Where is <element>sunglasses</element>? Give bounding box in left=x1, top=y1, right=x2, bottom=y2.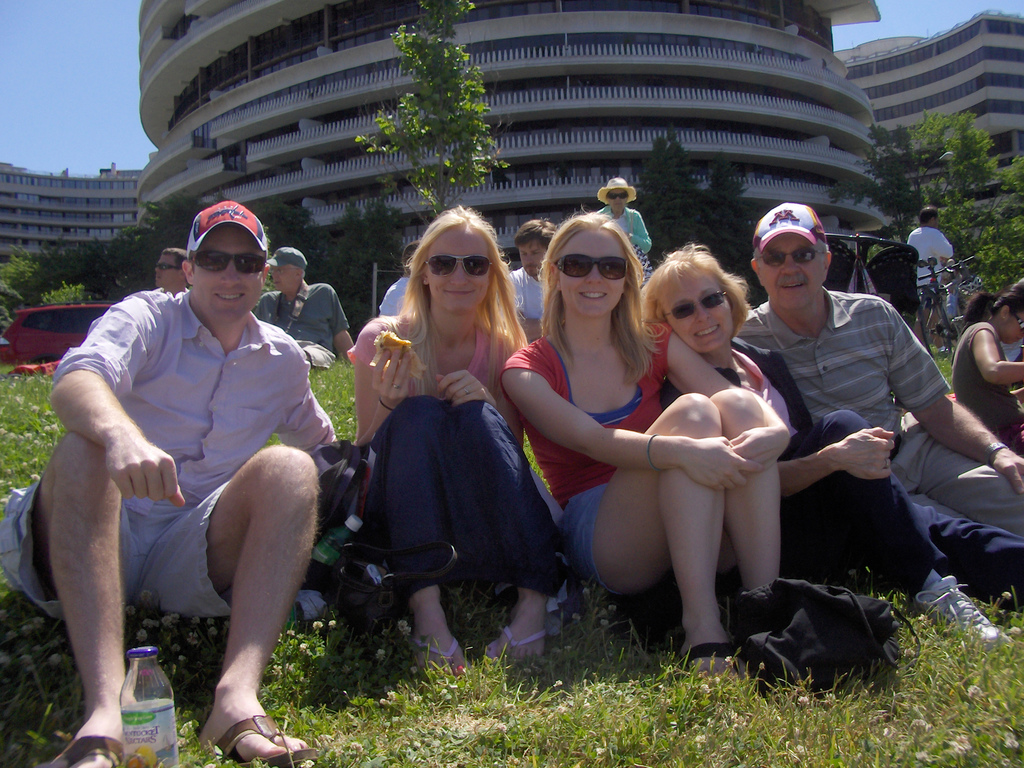
left=604, top=192, right=630, bottom=198.
